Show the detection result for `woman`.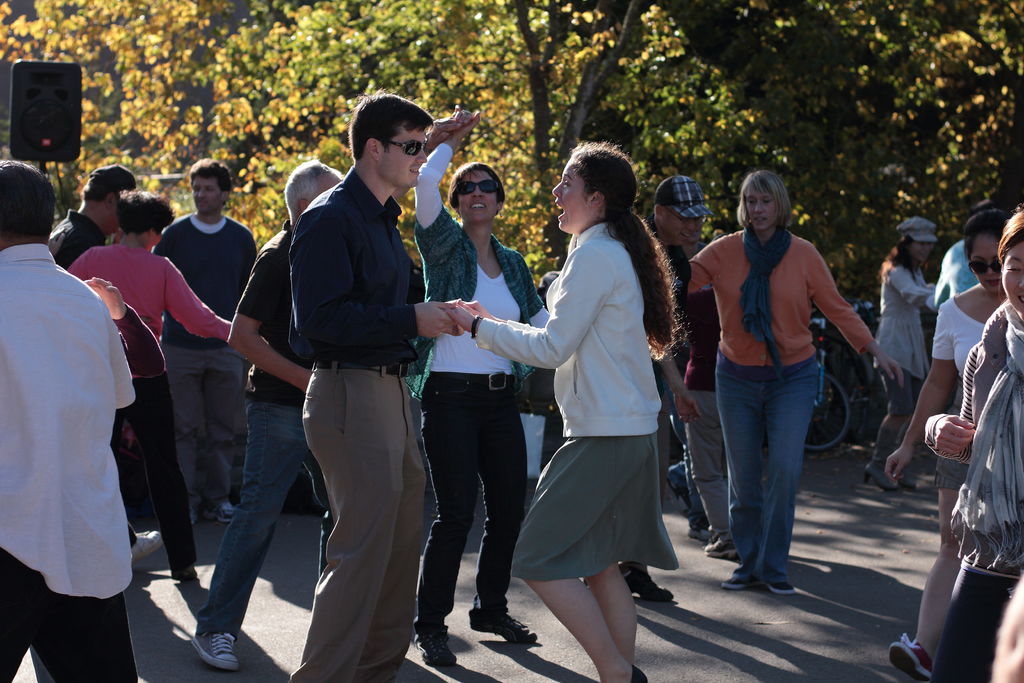
region(686, 167, 904, 592).
